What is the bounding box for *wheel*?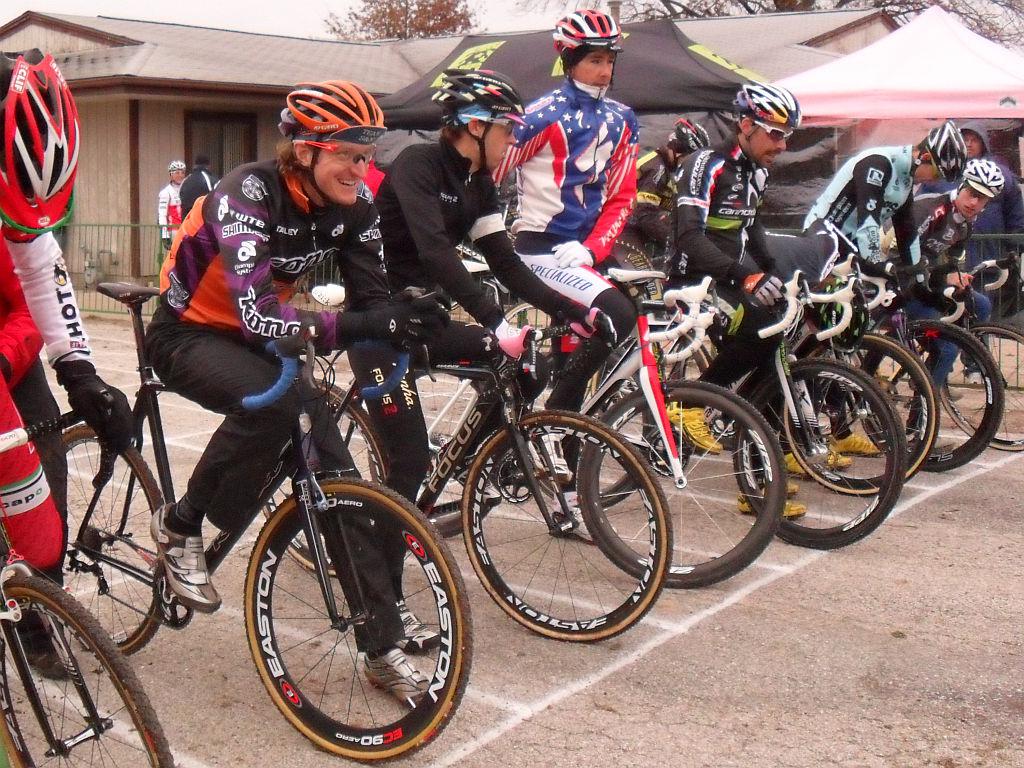
<box>682,298,764,453</box>.
